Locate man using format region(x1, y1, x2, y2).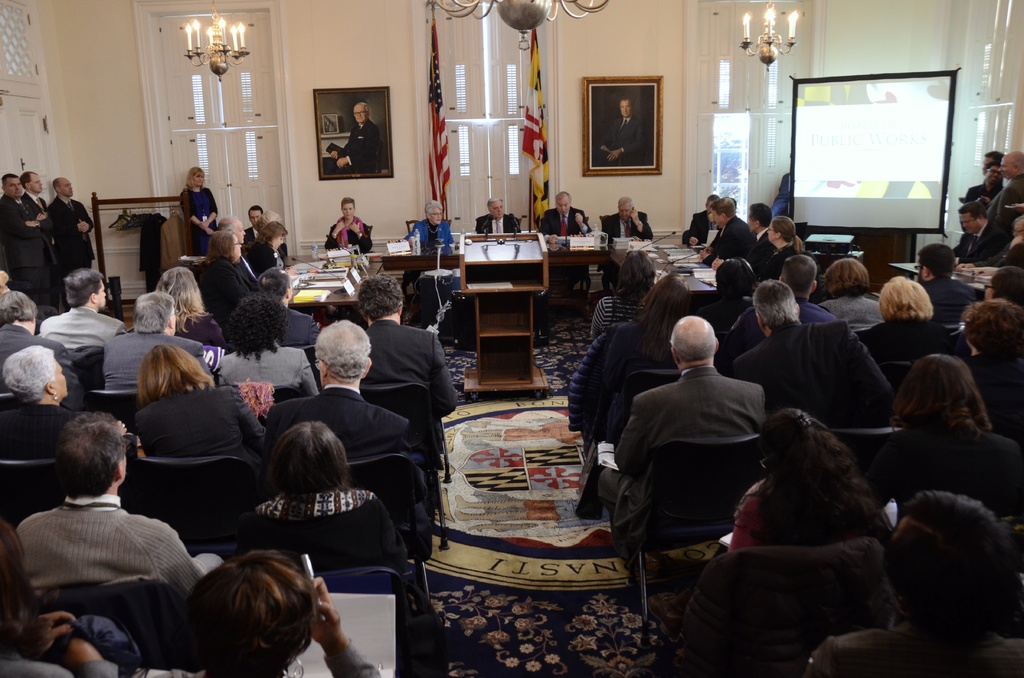
region(538, 191, 591, 284).
